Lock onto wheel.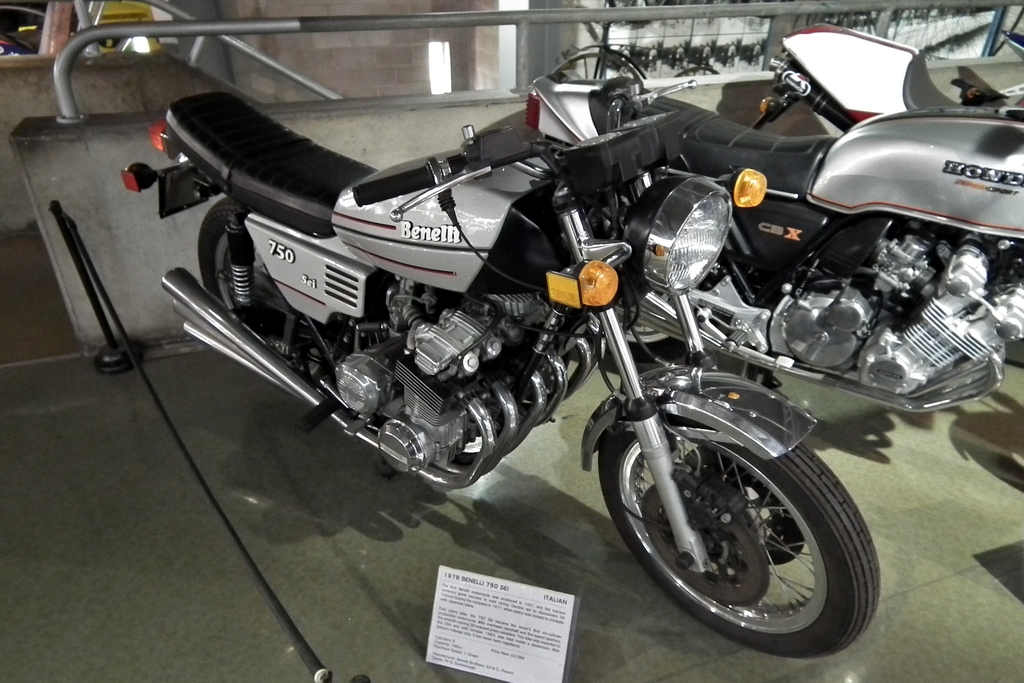
Locked: (left=198, top=199, right=317, bottom=389).
